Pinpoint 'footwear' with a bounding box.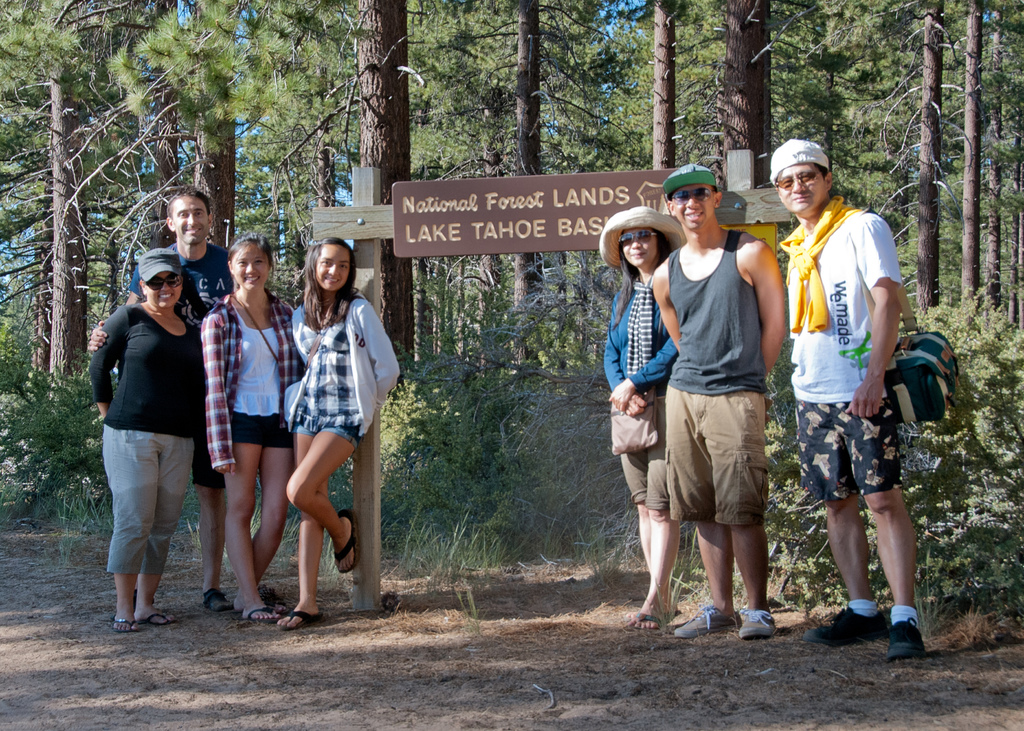
box=[815, 595, 879, 643].
